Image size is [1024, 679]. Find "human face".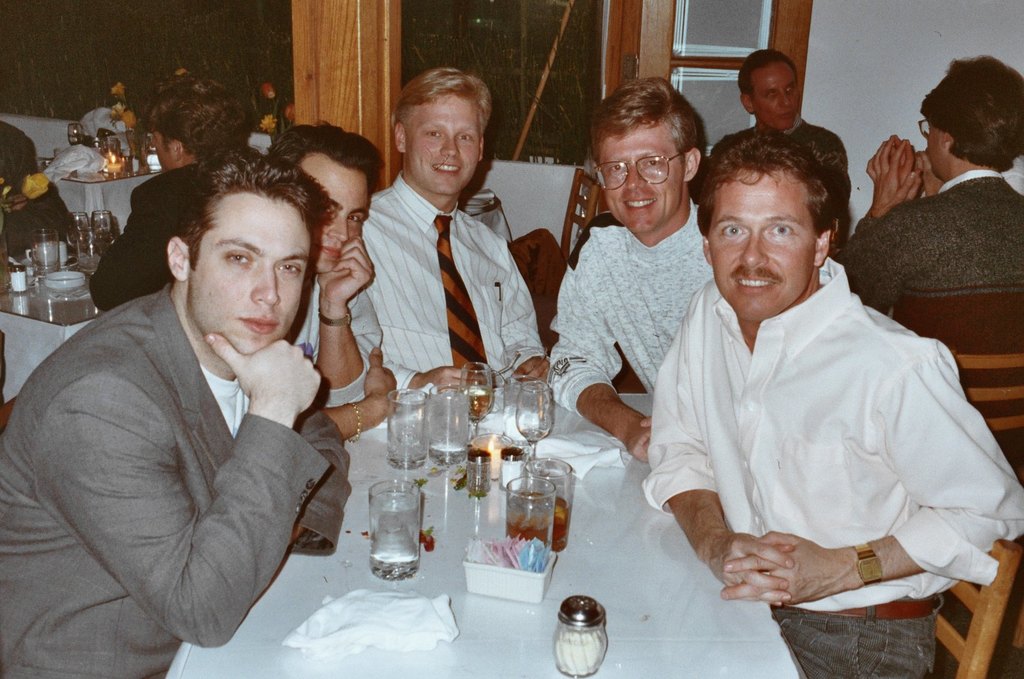
detection(299, 153, 370, 276).
